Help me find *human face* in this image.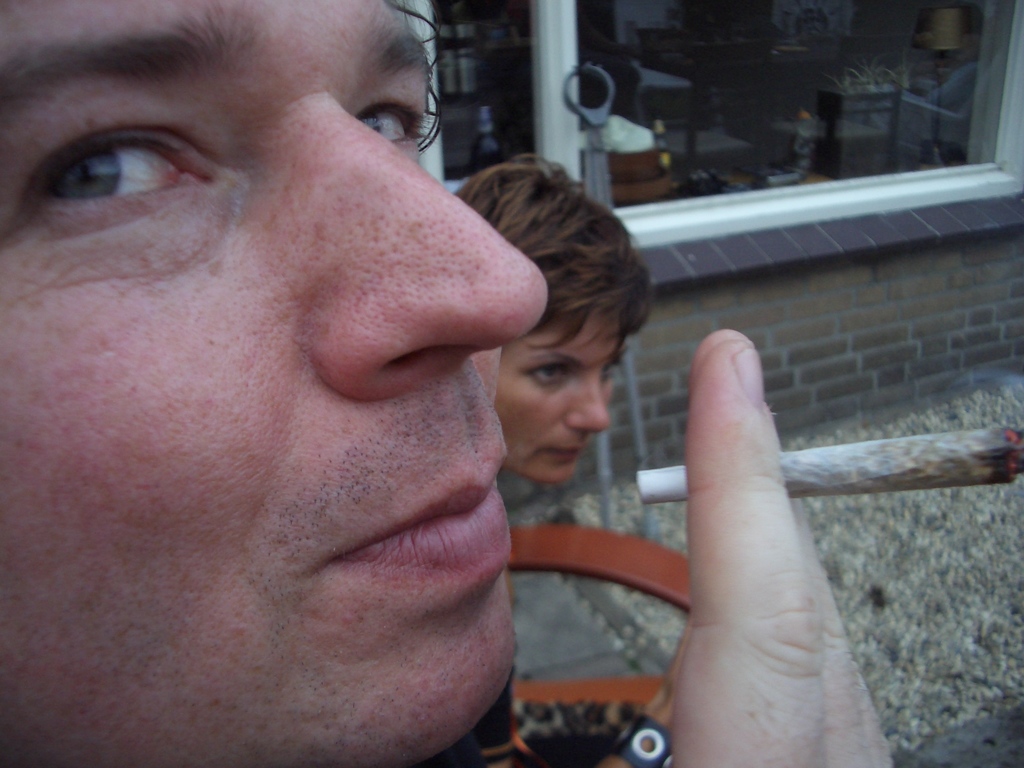
Found it: <box>484,305,627,479</box>.
